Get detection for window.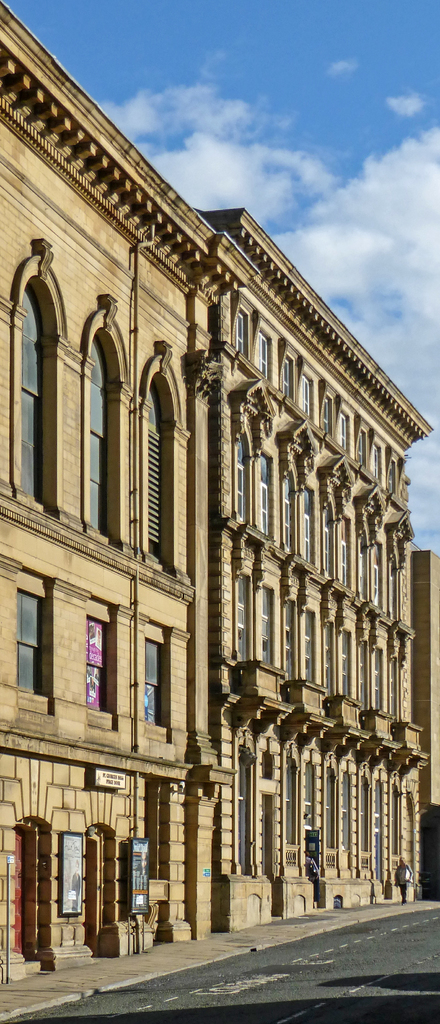
Detection: left=281, top=357, right=297, bottom=399.
